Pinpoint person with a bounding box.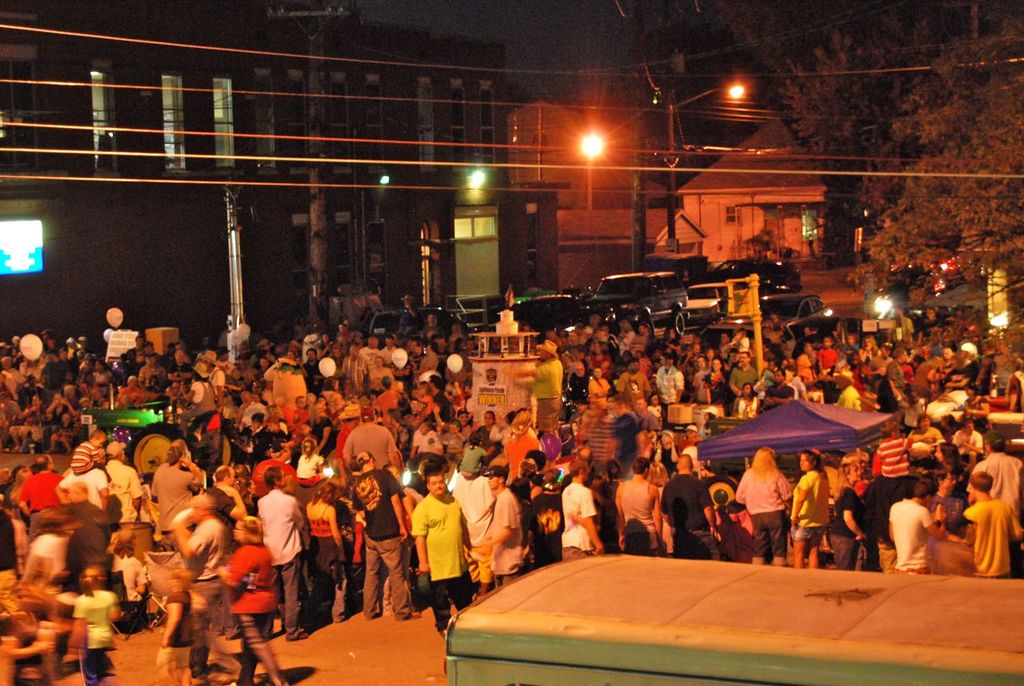
bbox=(883, 470, 970, 577).
